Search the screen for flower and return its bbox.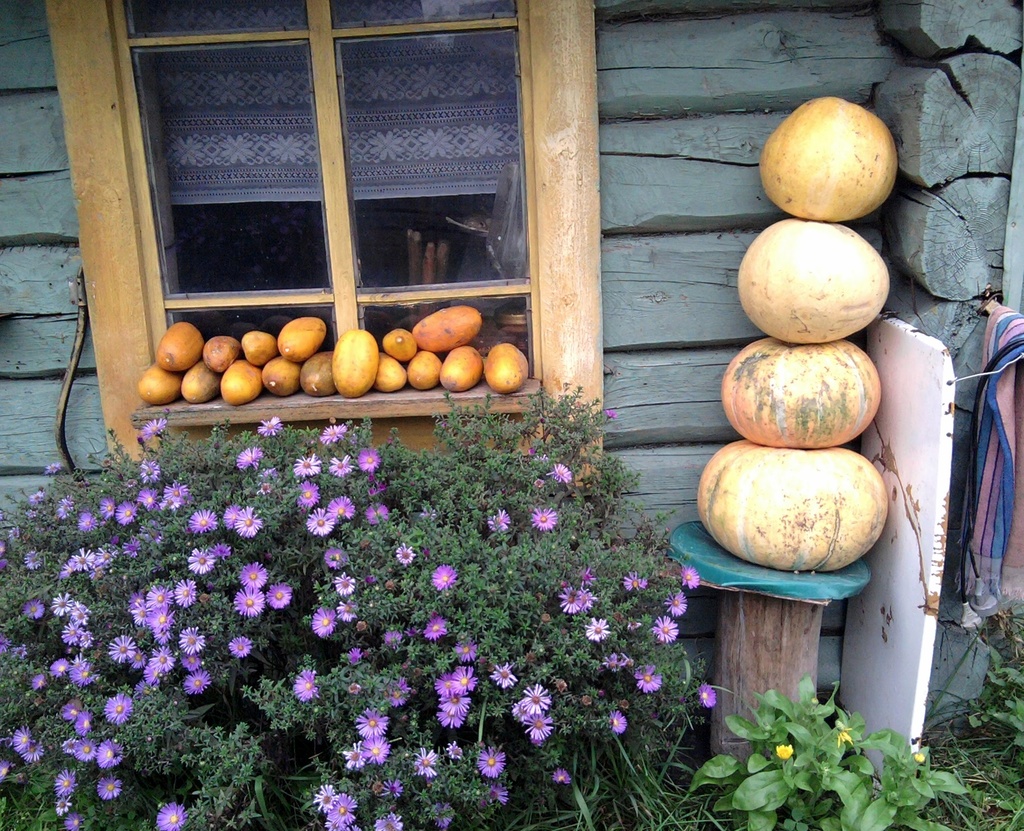
Found: [316, 424, 345, 444].
